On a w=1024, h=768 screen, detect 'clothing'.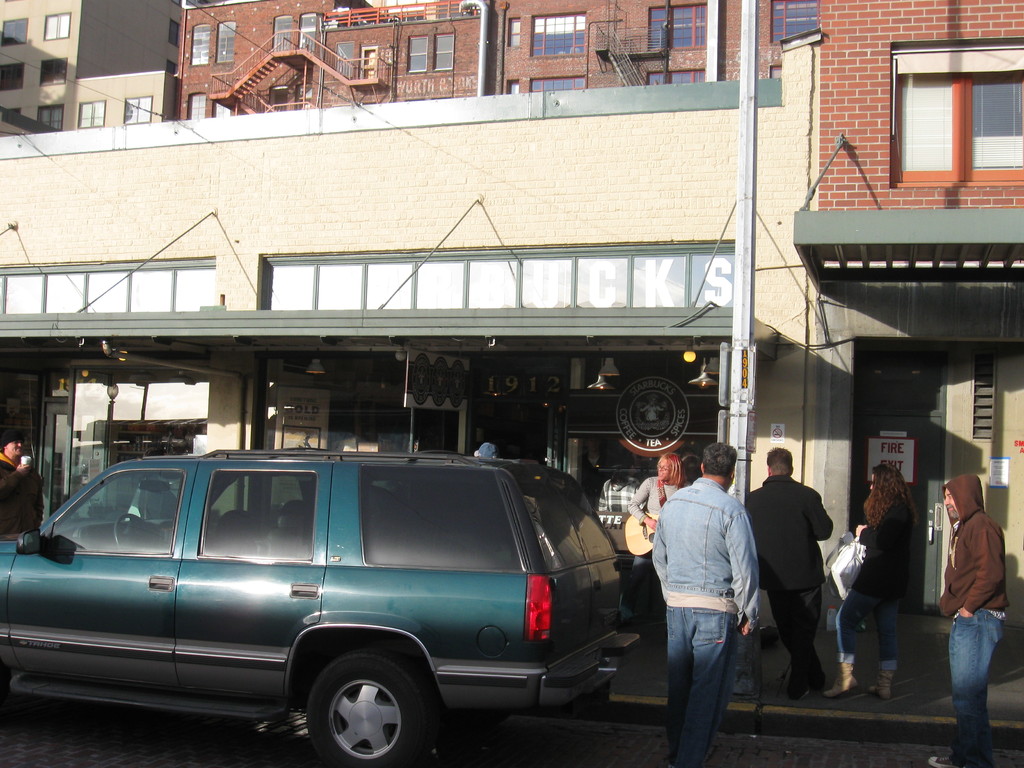
(833, 499, 918, 668).
